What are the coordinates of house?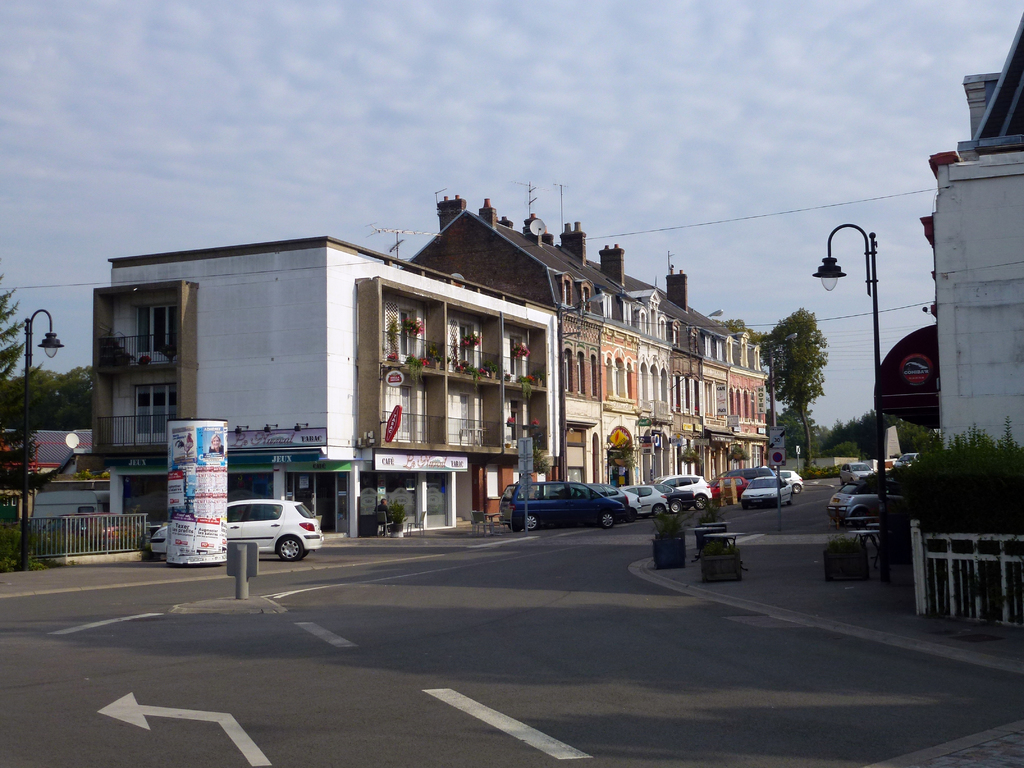
{"left": 94, "top": 219, "right": 600, "bottom": 547}.
